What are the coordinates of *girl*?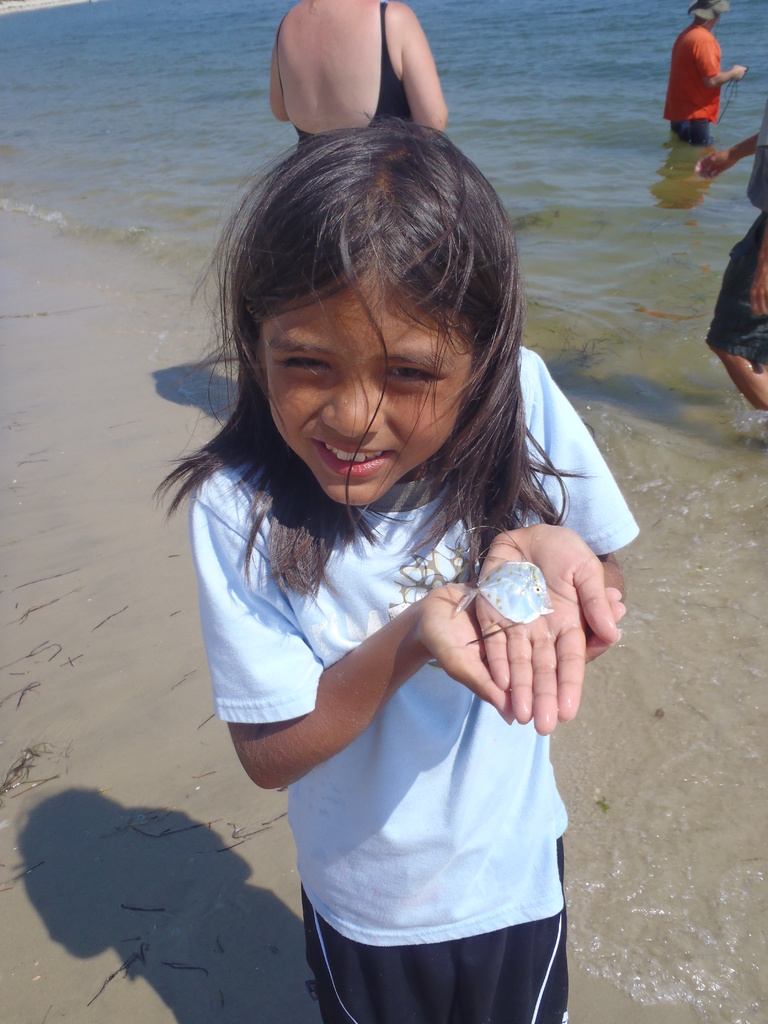
(154, 123, 646, 1023).
